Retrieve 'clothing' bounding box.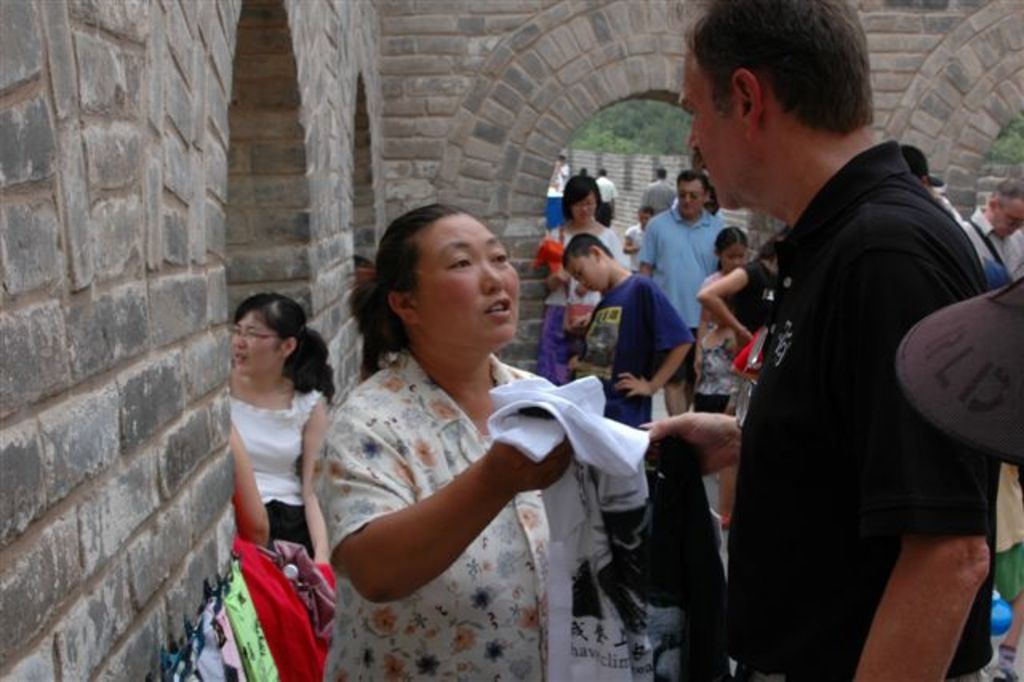
Bounding box: [315, 349, 558, 680].
